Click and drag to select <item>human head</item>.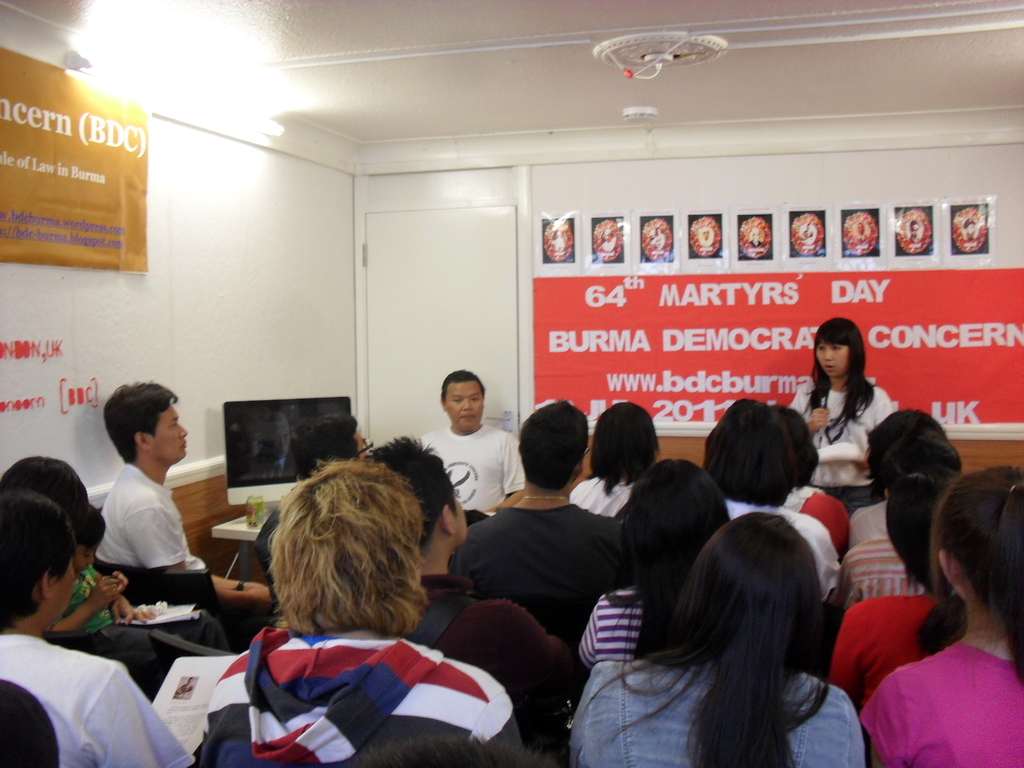
Selection: region(0, 454, 91, 529).
